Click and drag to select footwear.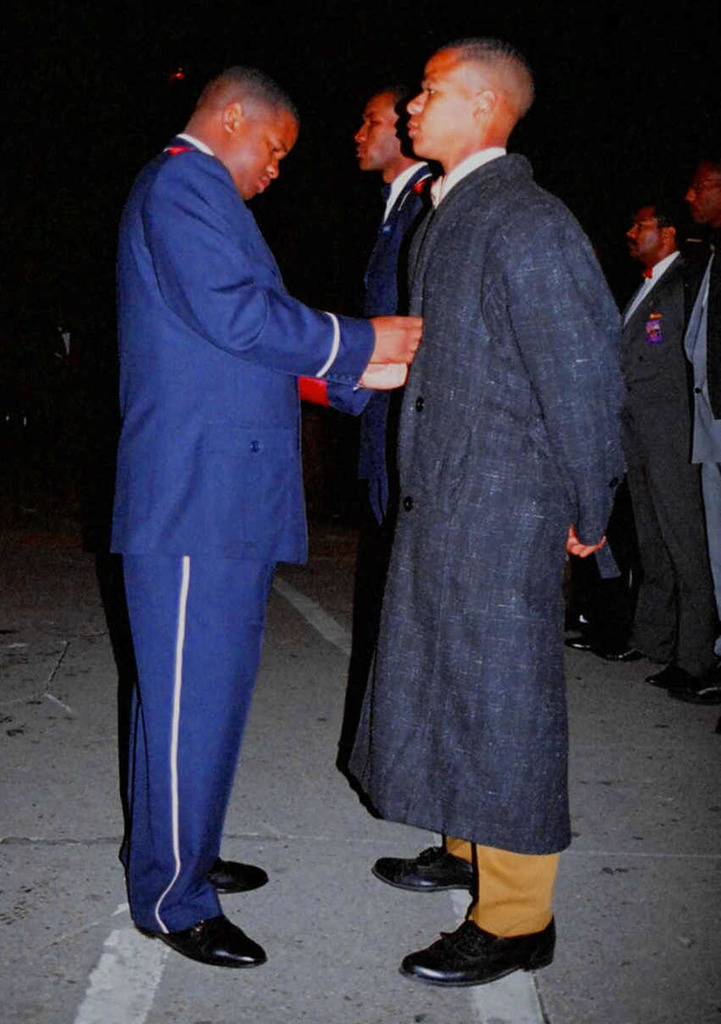
Selection: crop(158, 904, 259, 981).
